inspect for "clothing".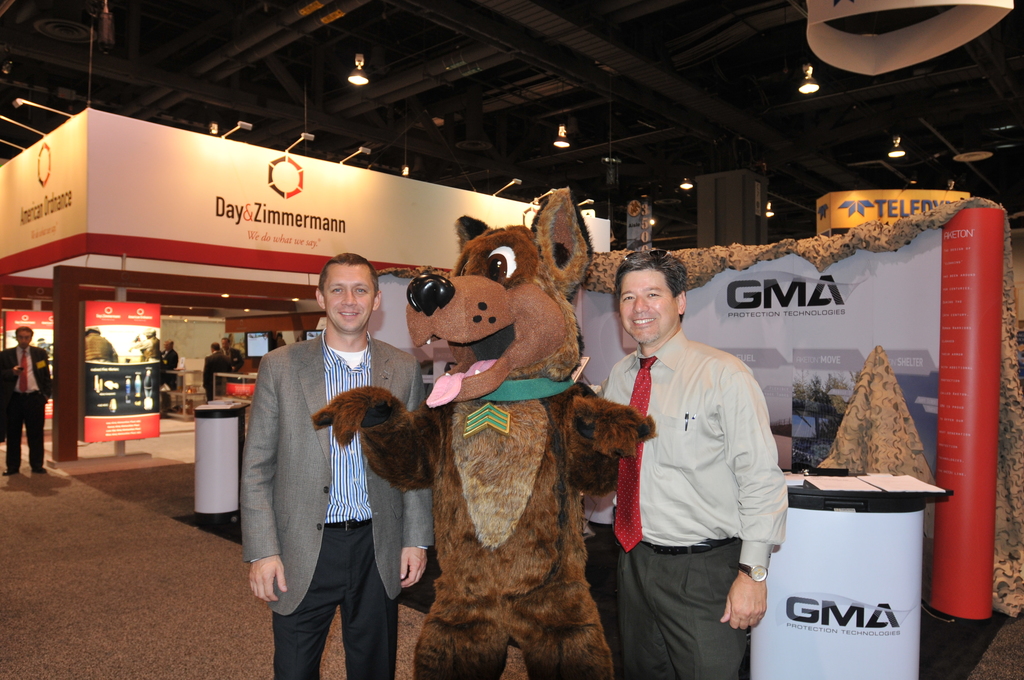
Inspection: 147, 337, 159, 363.
